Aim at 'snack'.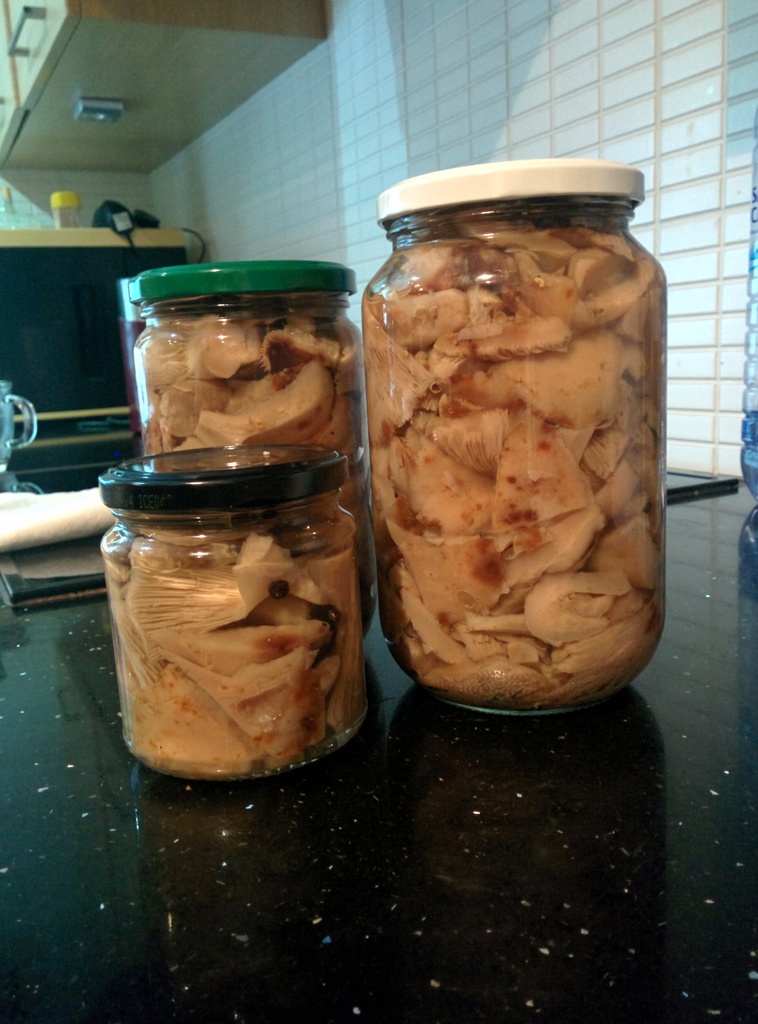
Aimed at [135,311,362,468].
